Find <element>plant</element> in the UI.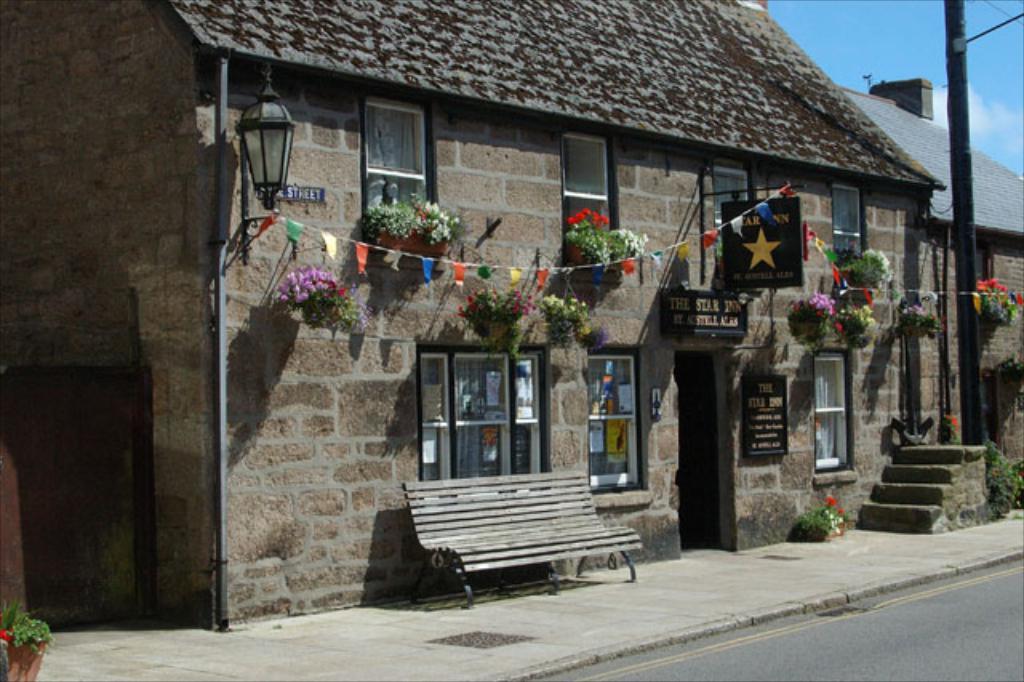
UI element at 832/245/894/293.
